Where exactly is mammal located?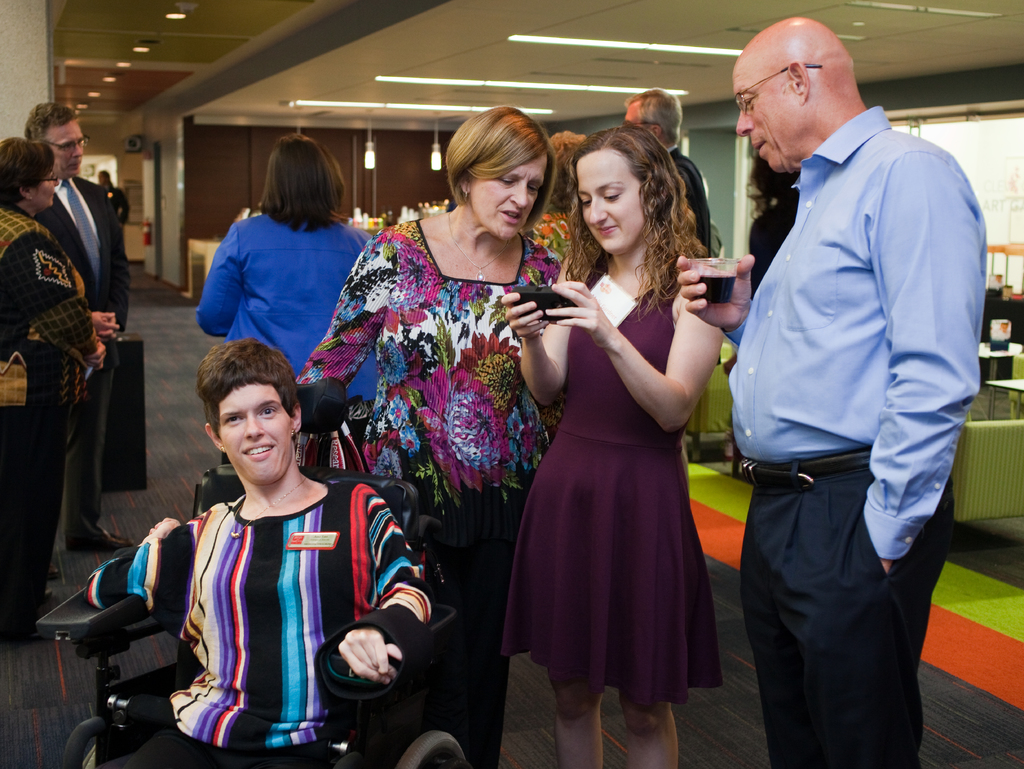
Its bounding box is 750,143,803,308.
